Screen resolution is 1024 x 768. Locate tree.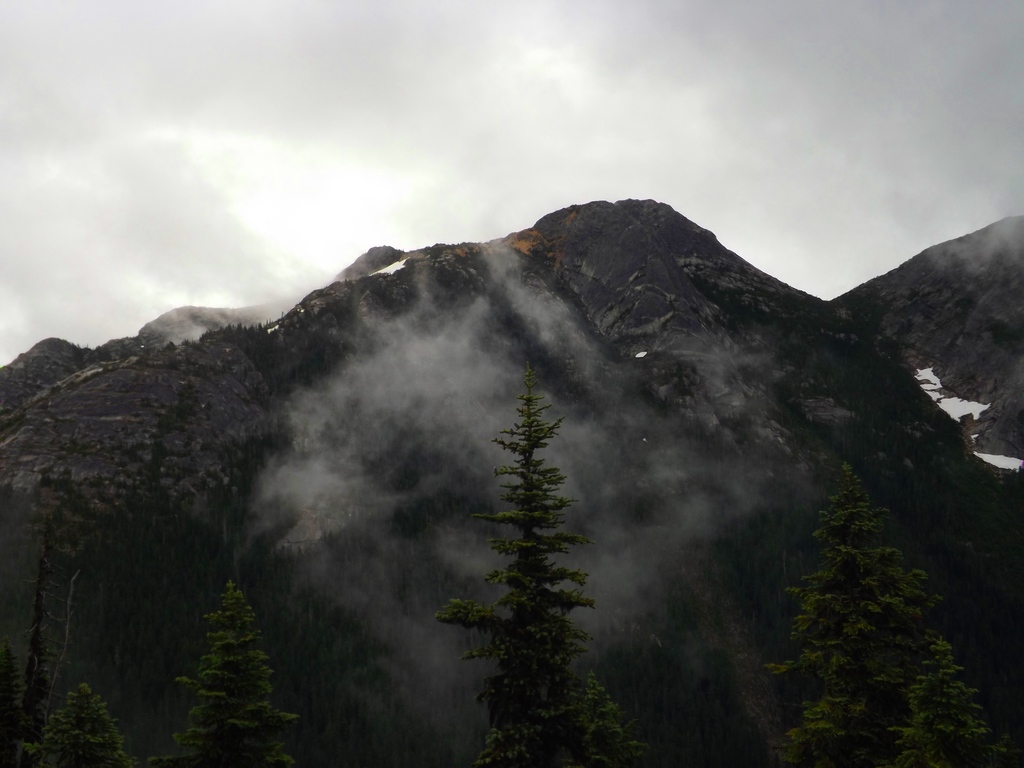
433 362 648 767.
